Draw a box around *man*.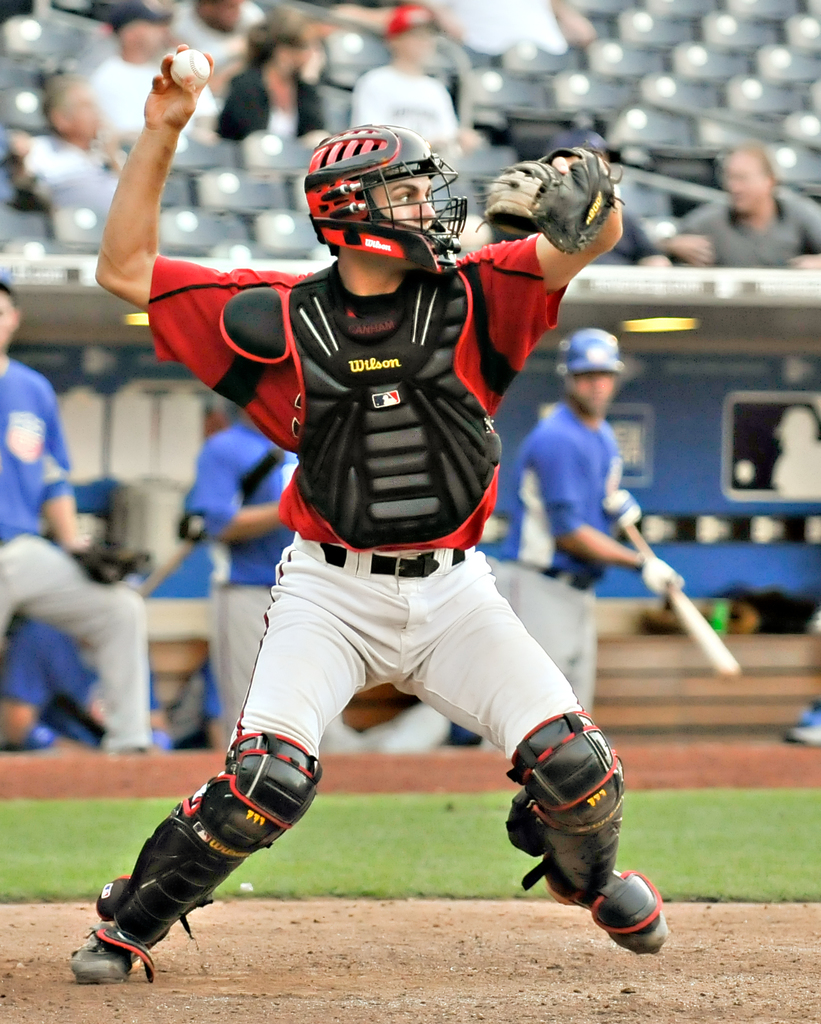
[490,130,672,266].
